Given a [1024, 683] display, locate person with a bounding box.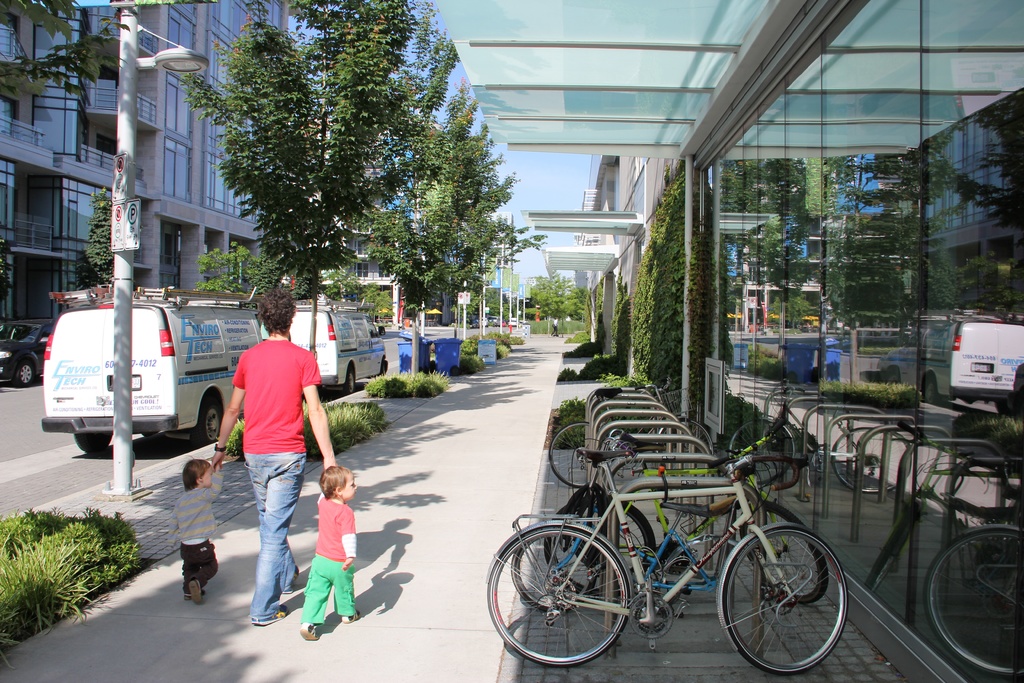
Located: left=174, top=457, right=225, bottom=608.
